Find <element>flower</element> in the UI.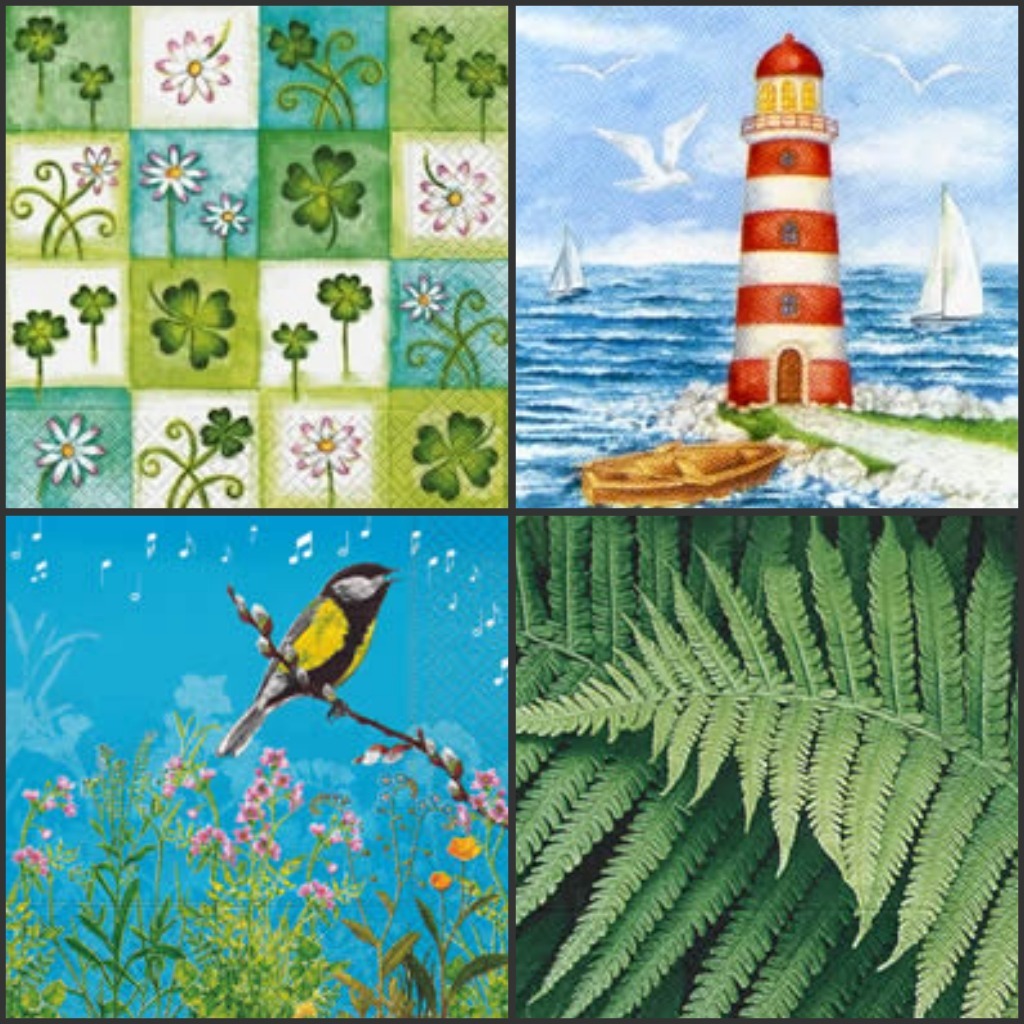
UI element at 429 870 449 888.
